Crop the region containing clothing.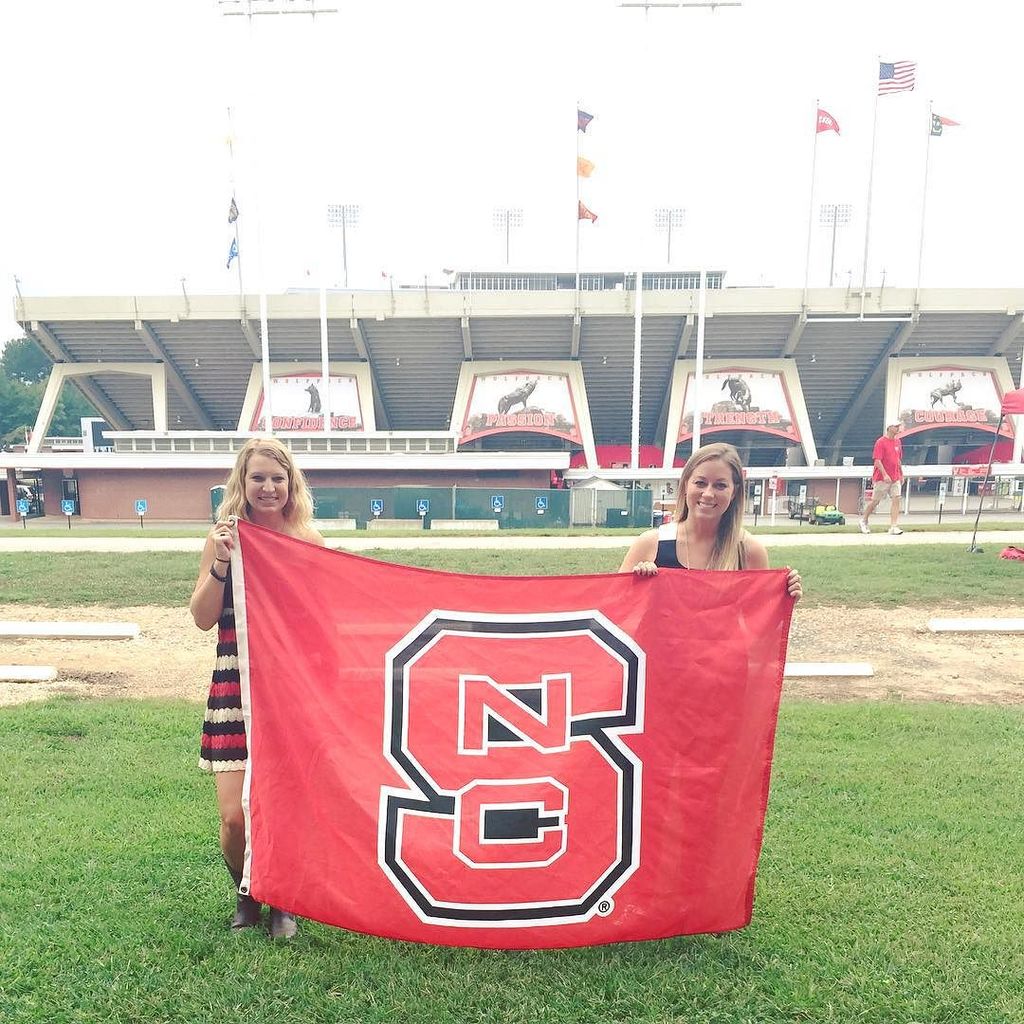
Crop region: (left=869, top=436, right=904, bottom=500).
